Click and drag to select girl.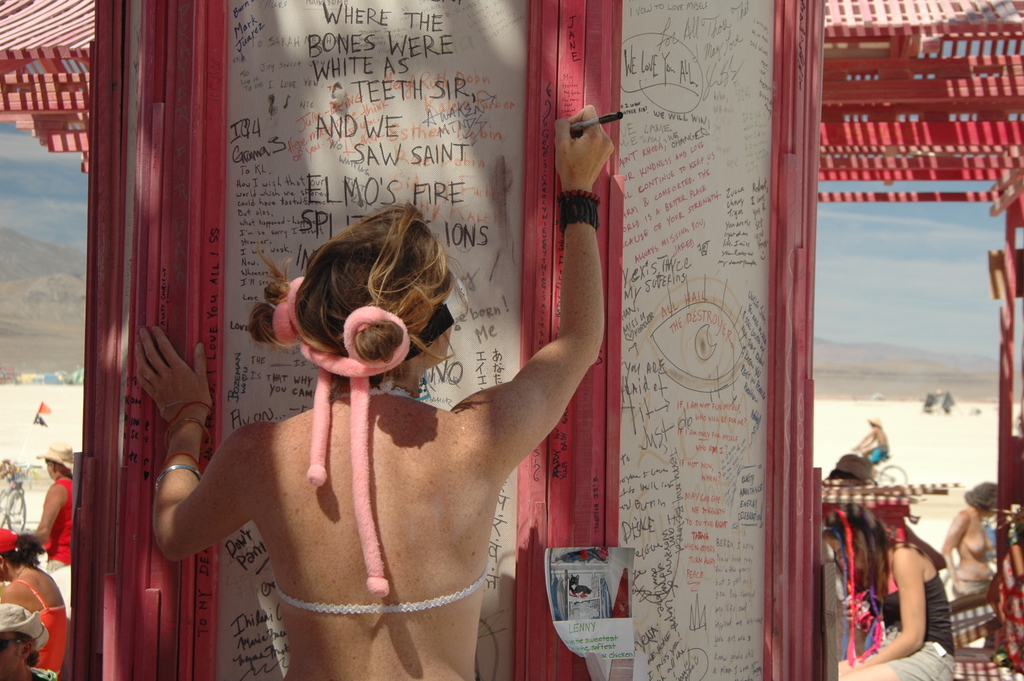
Selection: <box>0,521,70,678</box>.
